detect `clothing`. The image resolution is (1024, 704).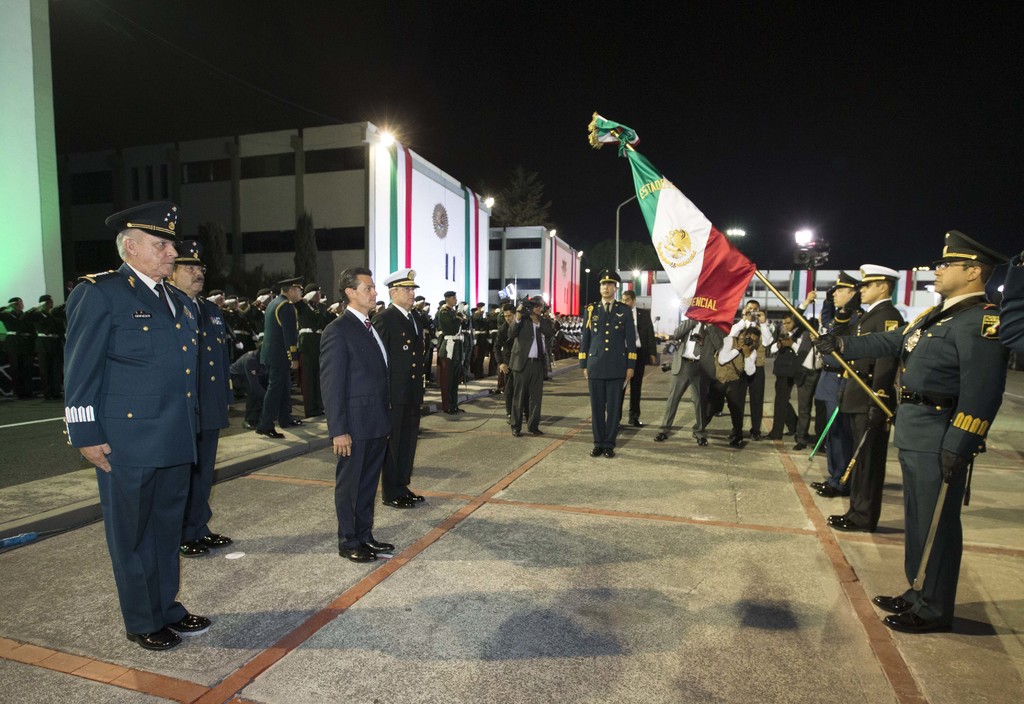
<region>576, 298, 639, 448</region>.
